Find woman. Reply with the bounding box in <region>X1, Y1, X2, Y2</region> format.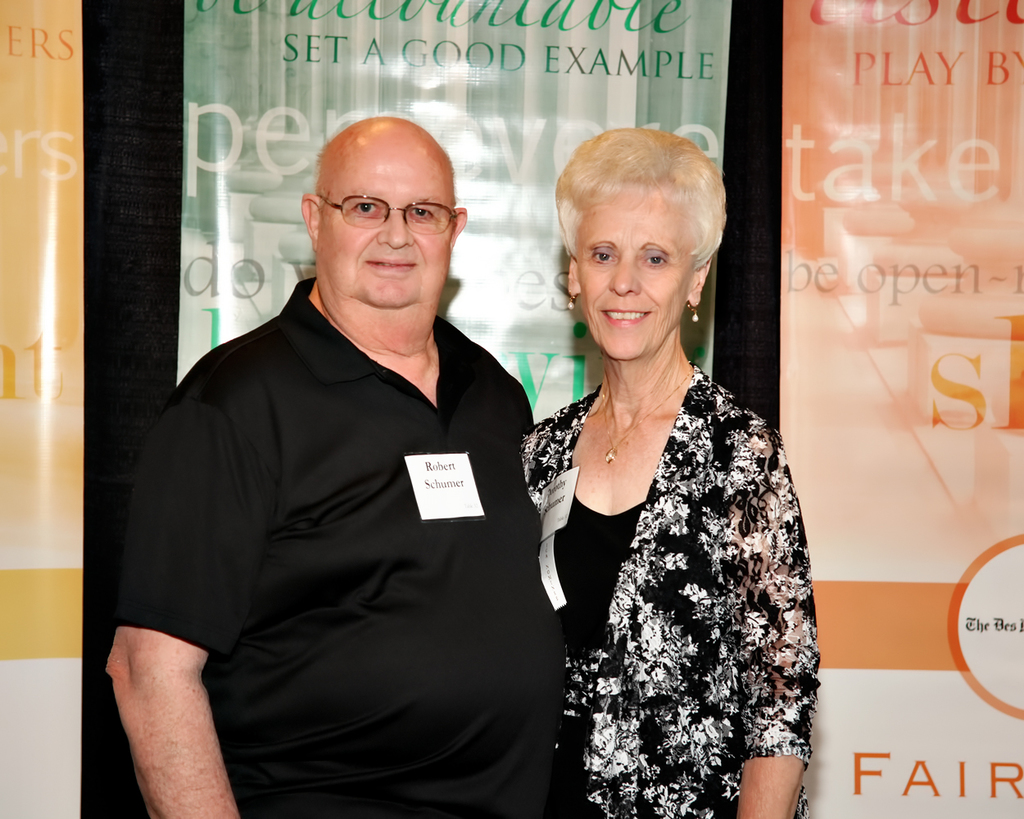
<region>517, 129, 825, 818</region>.
